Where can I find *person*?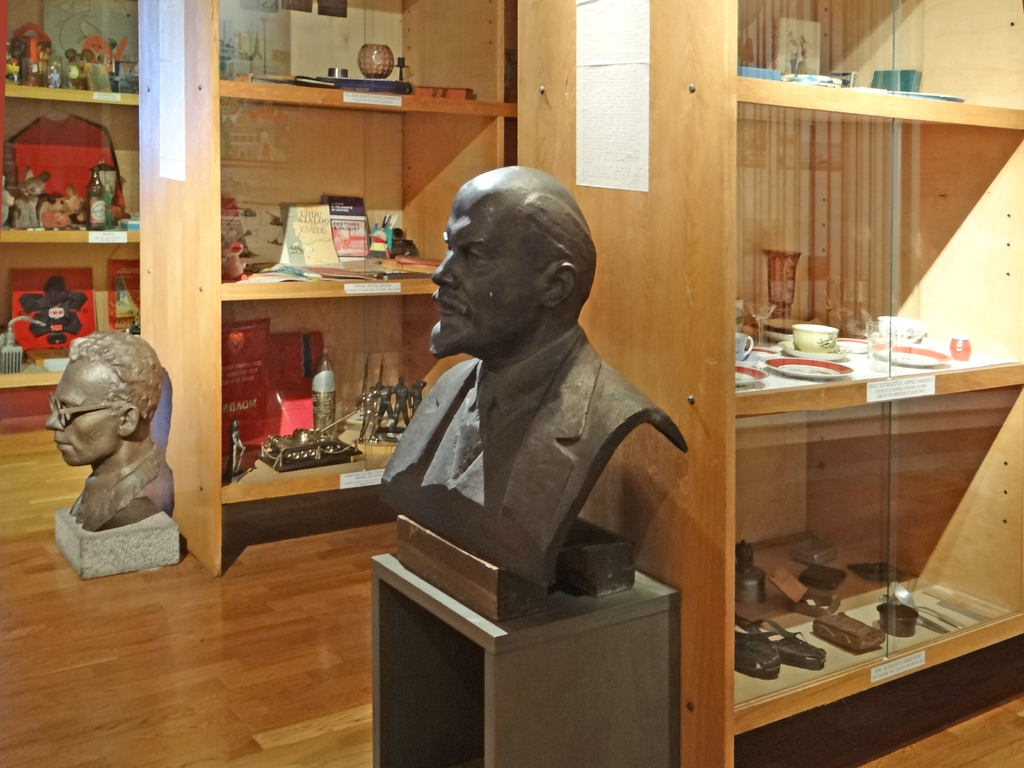
You can find it at region(369, 163, 683, 616).
